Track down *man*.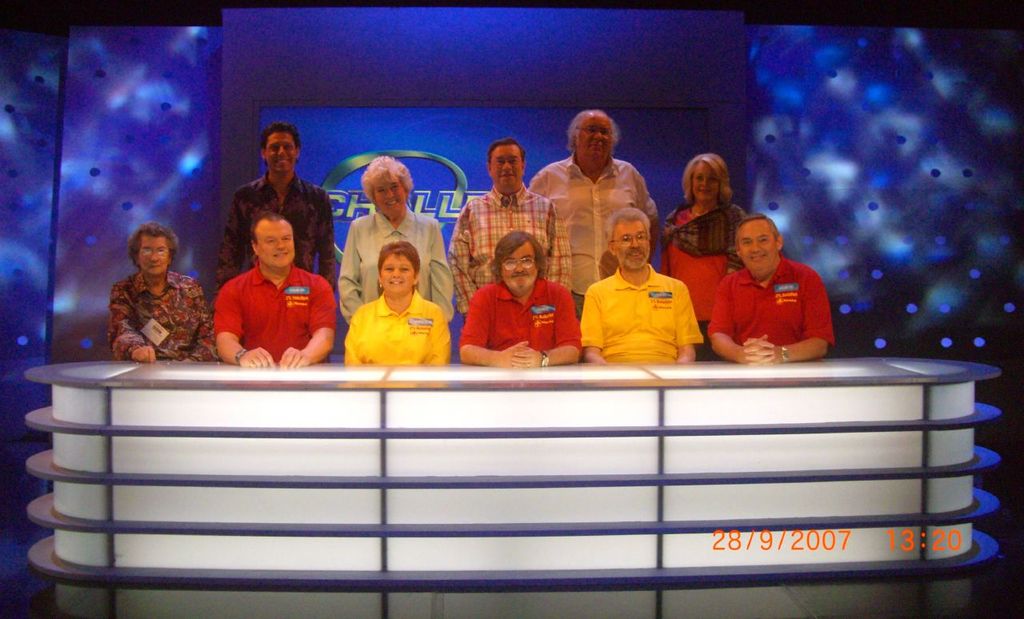
Tracked to bbox=[446, 138, 575, 325].
